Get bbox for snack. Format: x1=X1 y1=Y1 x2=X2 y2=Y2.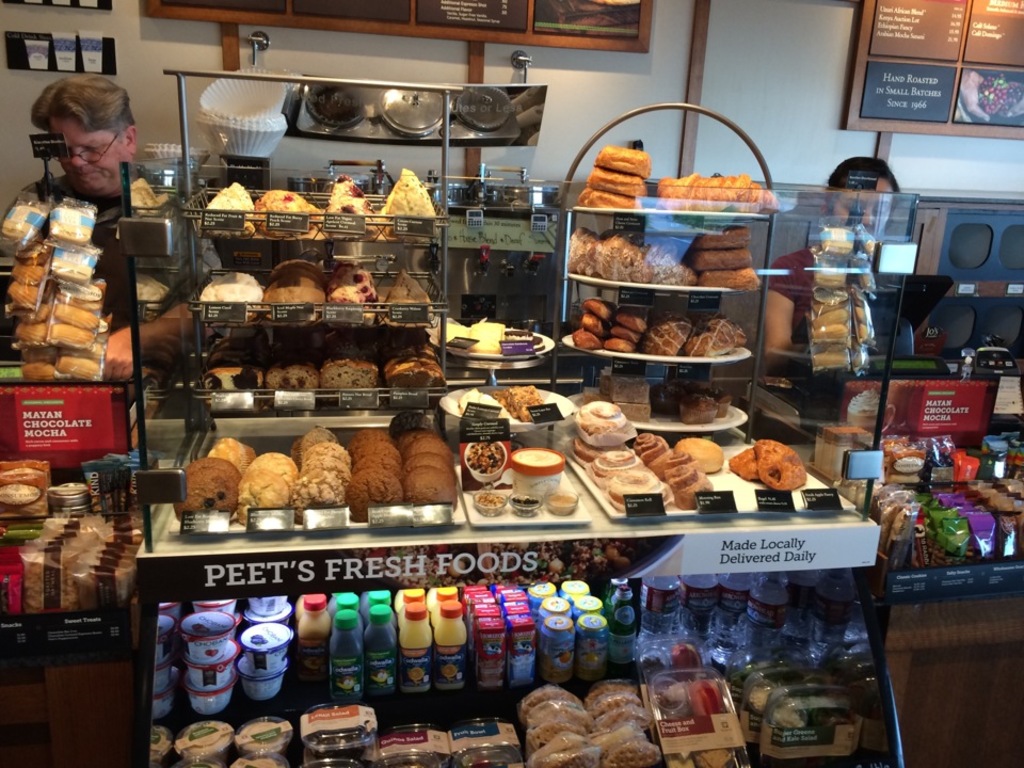
x1=172 y1=464 x2=236 y2=525.
